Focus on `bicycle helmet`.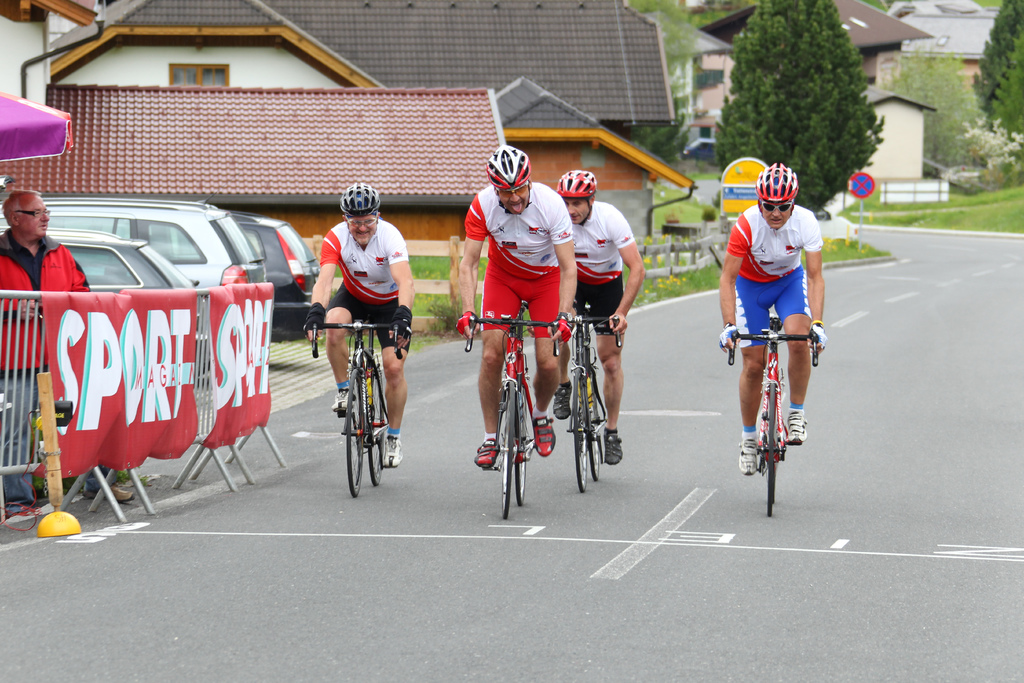
Focused at box(485, 143, 532, 192).
